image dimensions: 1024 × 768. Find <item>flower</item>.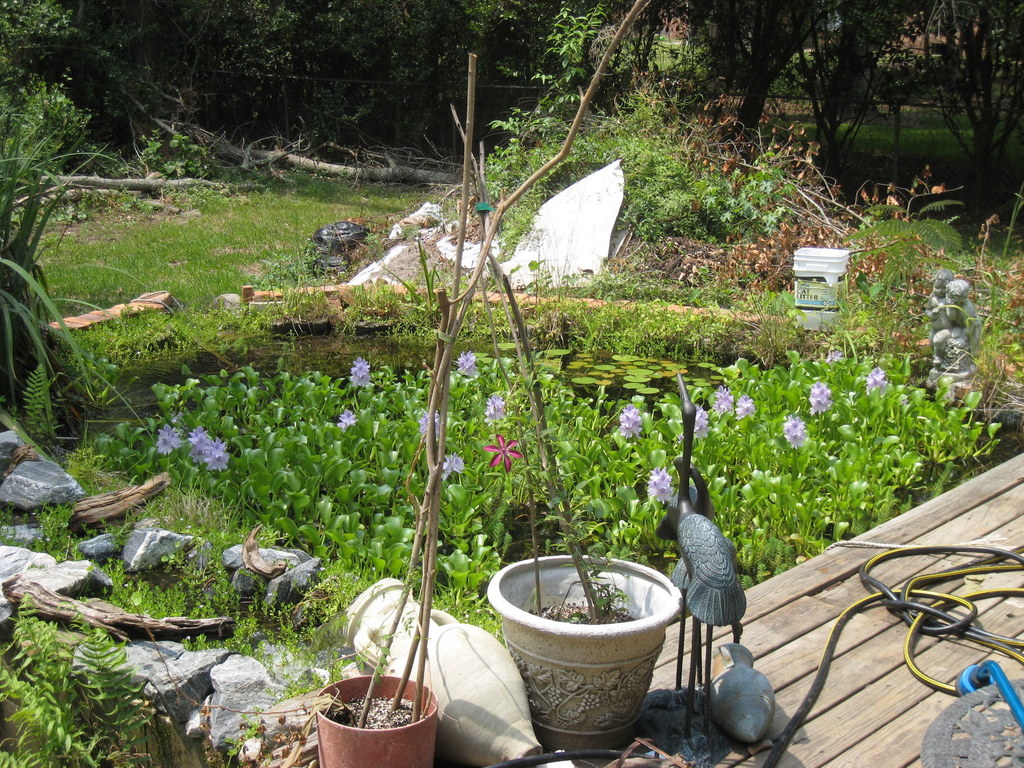
bbox(419, 413, 444, 437).
